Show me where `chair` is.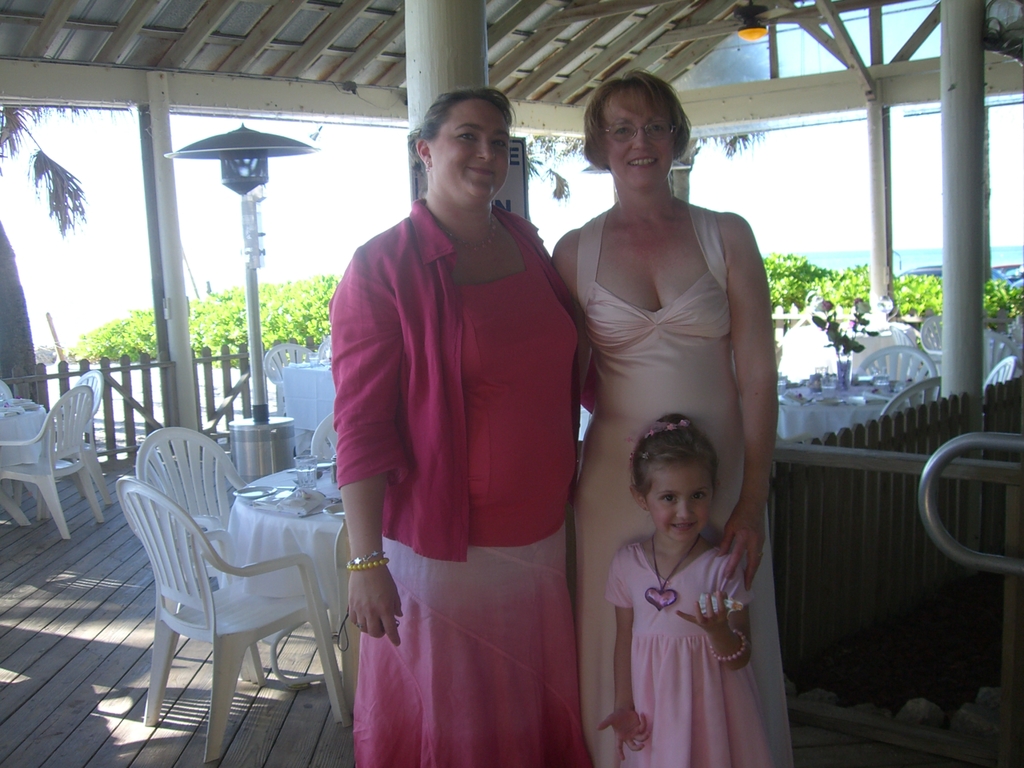
`chair` is at x1=318 y1=336 x2=332 y2=358.
